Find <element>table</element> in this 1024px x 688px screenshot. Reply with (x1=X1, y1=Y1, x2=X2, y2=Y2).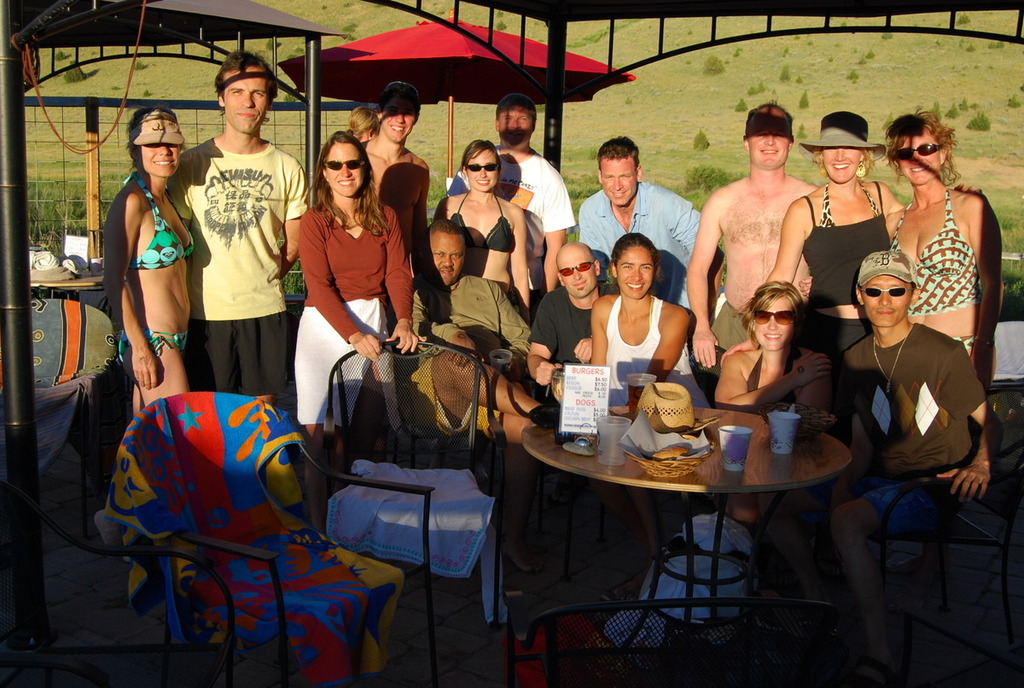
(x1=503, y1=394, x2=882, y2=642).
